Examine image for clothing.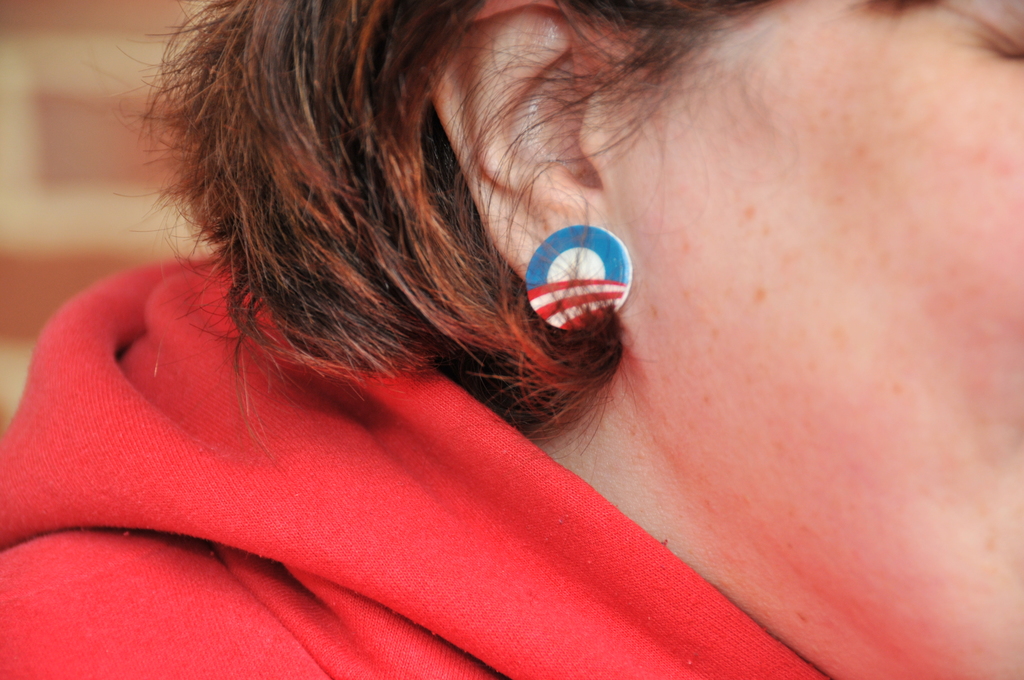
Examination result: <region>0, 250, 832, 679</region>.
